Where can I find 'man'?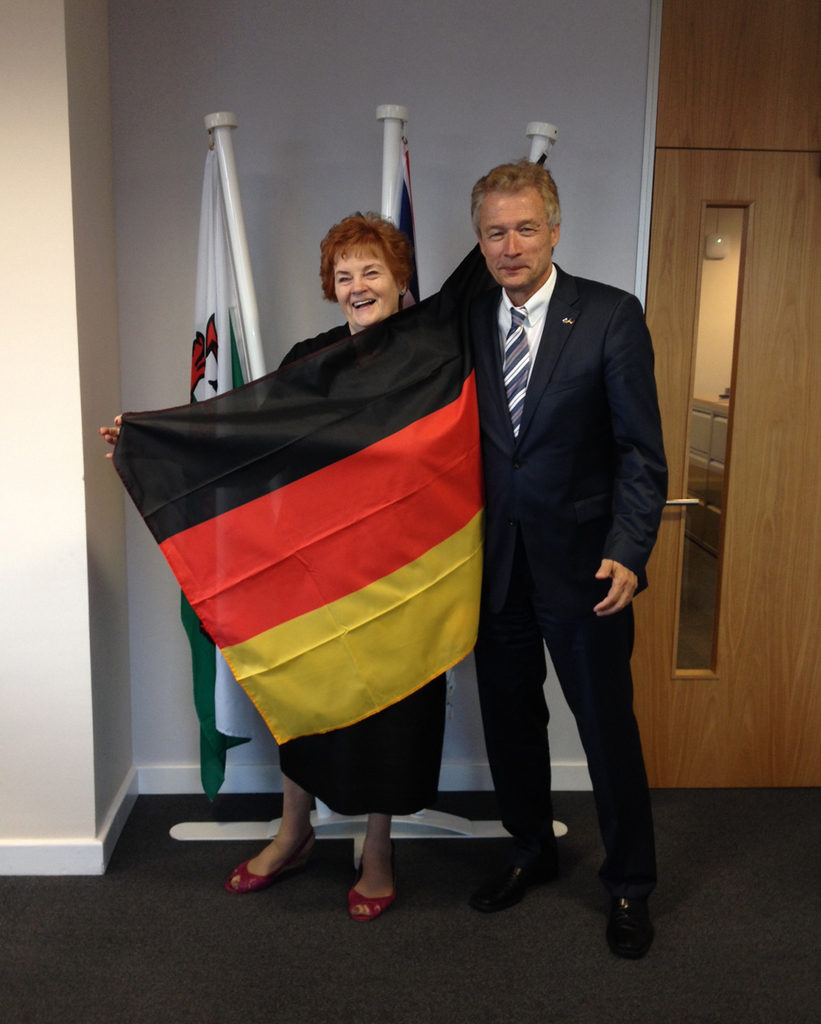
You can find it at select_region(403, 127, 671, 933).
